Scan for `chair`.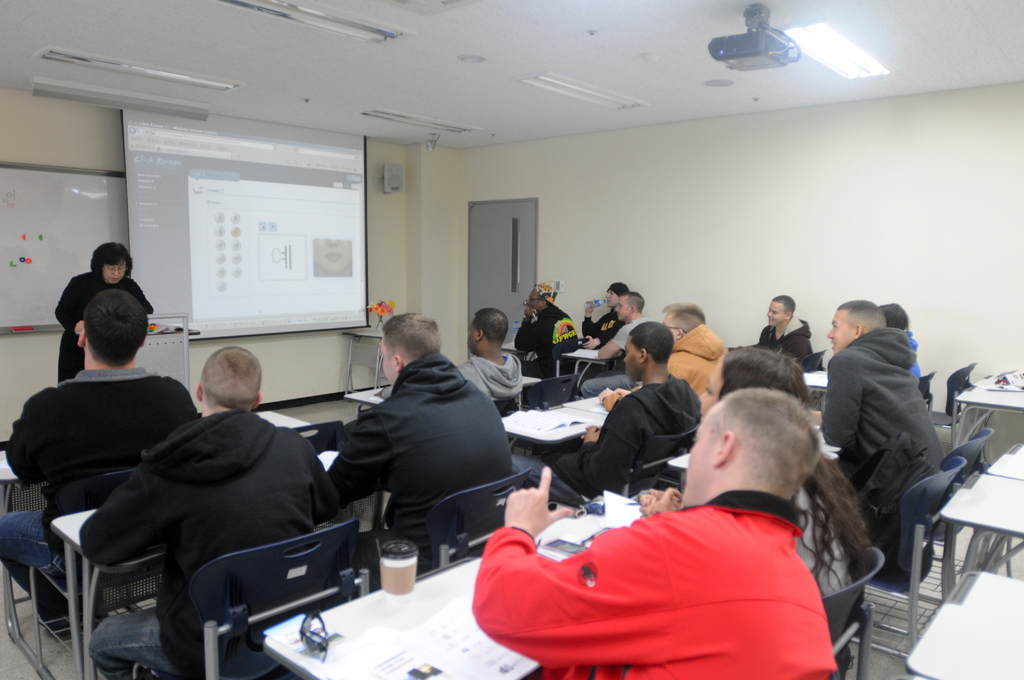
Scan result: [left=918, top=371, right=938, bottom=424].
